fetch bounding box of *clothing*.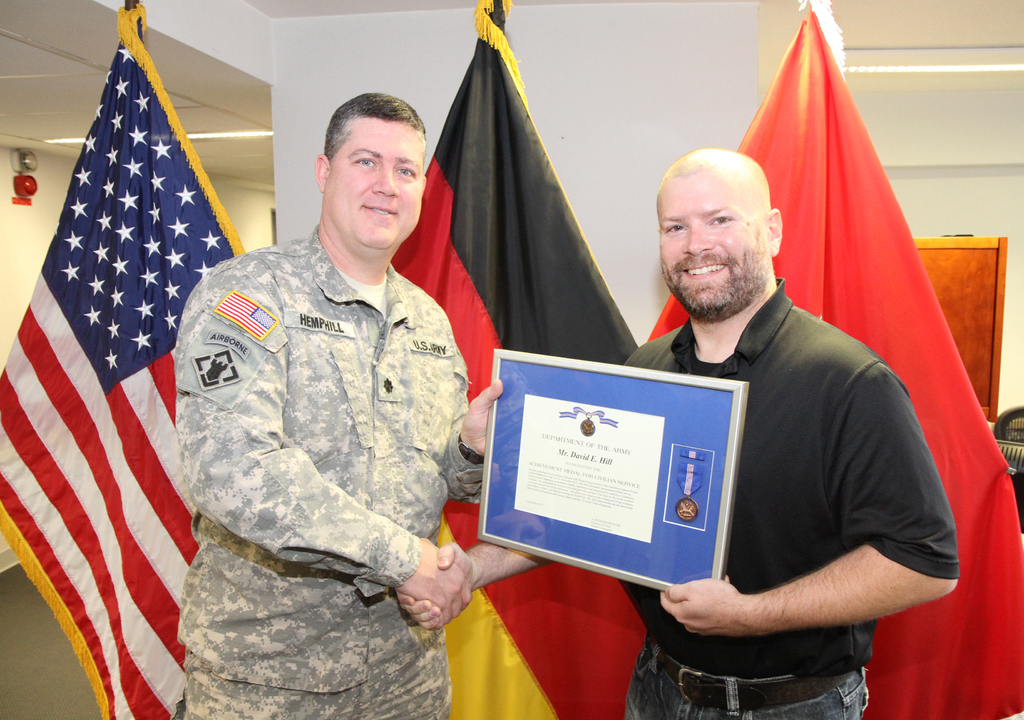
Bbox: 154,150,506,650.
